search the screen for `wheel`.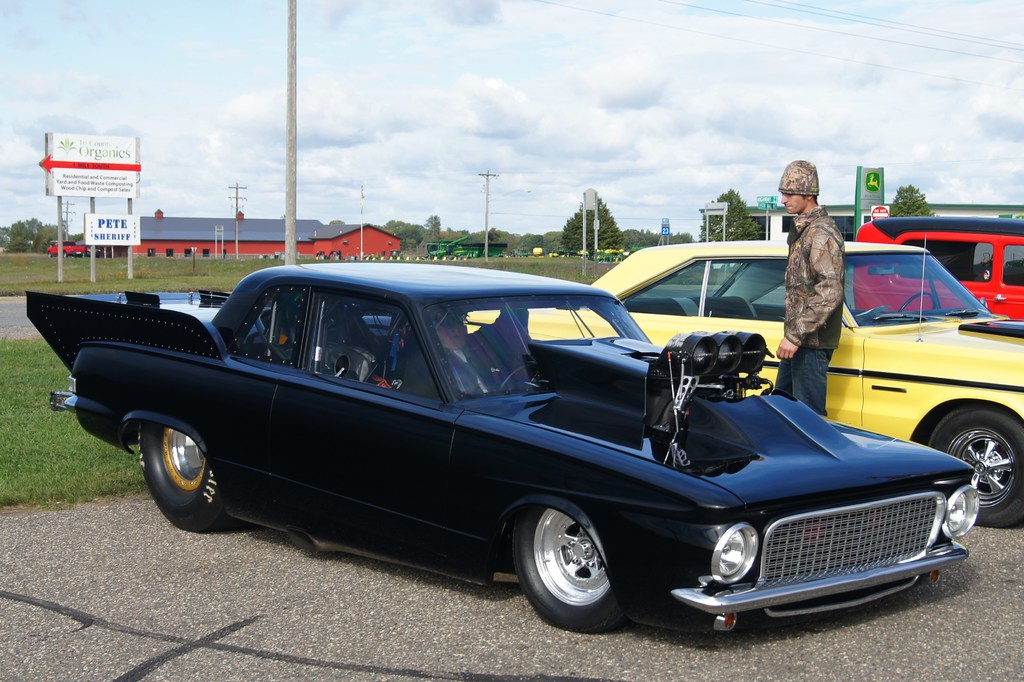
Found at <bbox>929, 405, 1023, 527</bbox>.
